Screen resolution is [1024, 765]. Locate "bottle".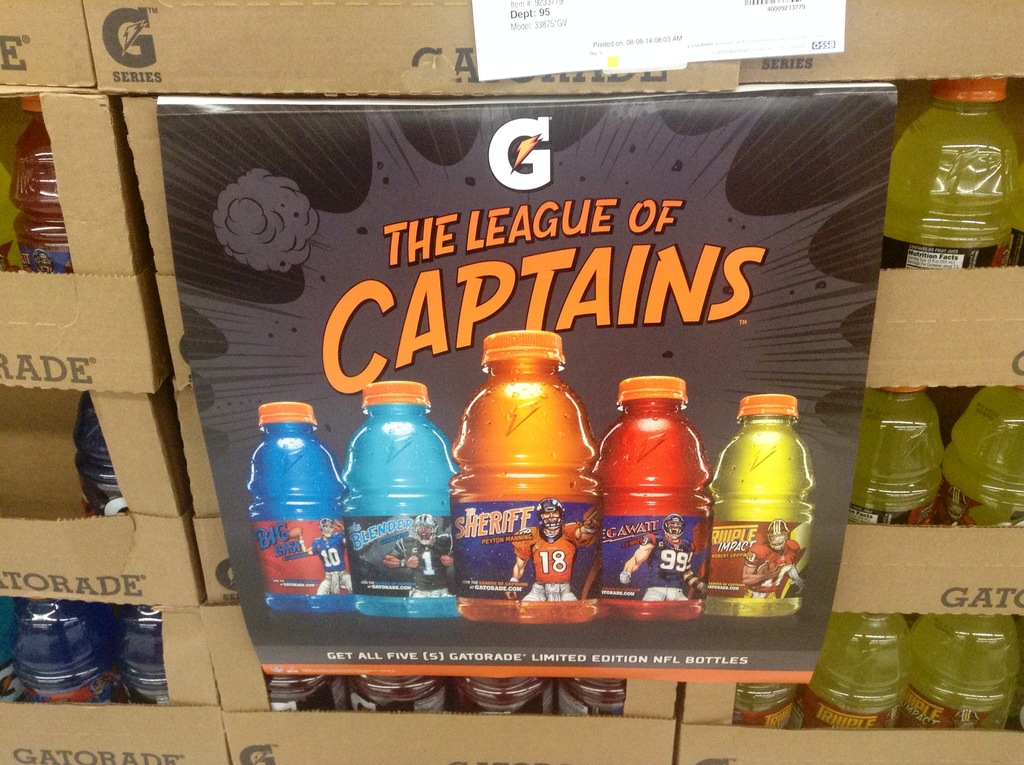
l=242, t=403, r=356, b=617.
